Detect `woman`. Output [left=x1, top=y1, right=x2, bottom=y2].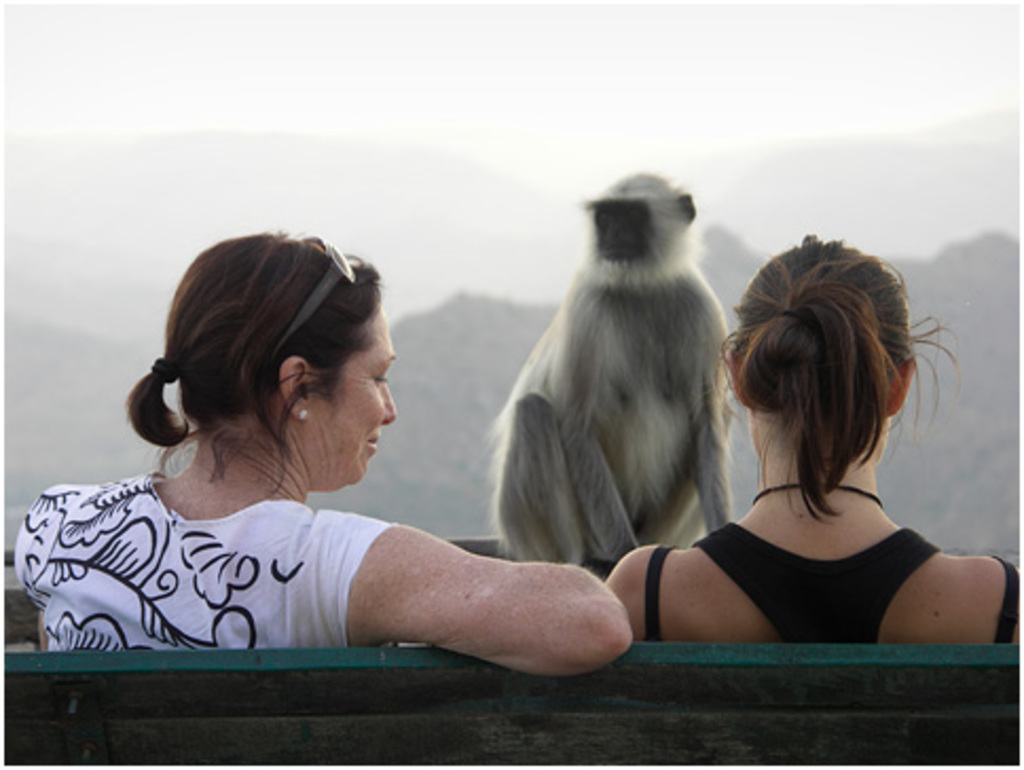
[left=13, top=220, right=641, bottom=677].
